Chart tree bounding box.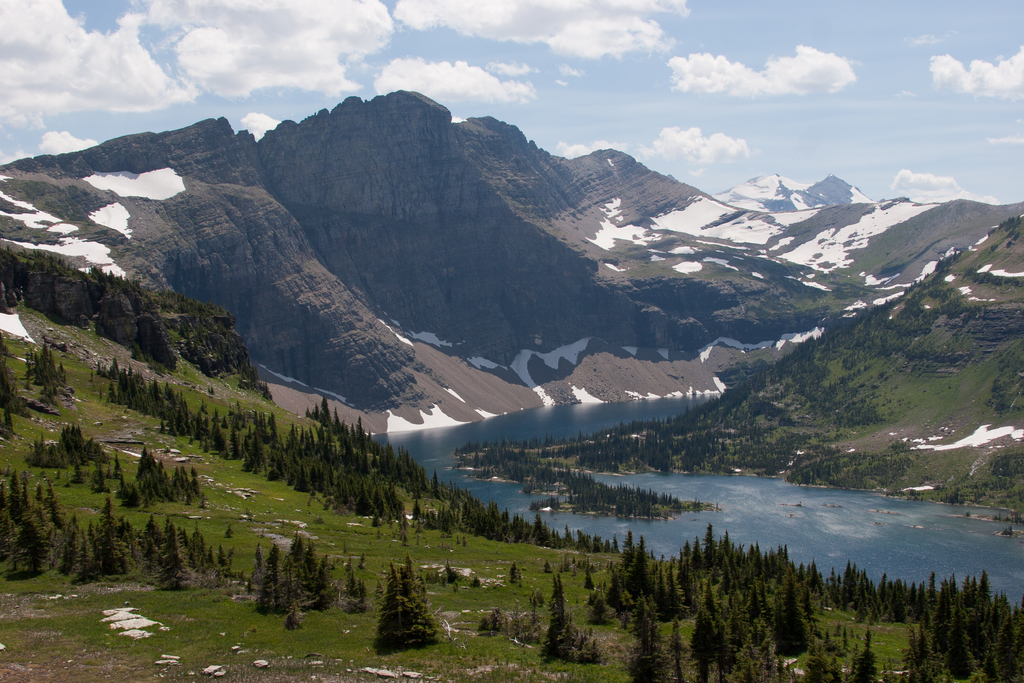
Charted: 245, 527, 356, 630.
